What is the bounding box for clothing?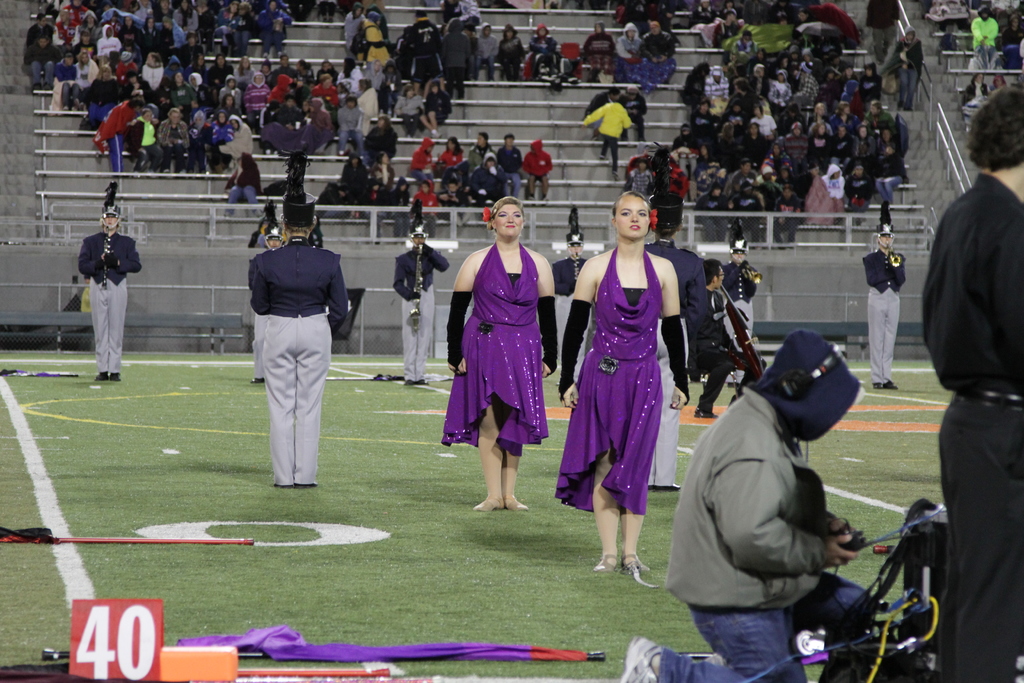
Rect(586, 100, 635, 183).
